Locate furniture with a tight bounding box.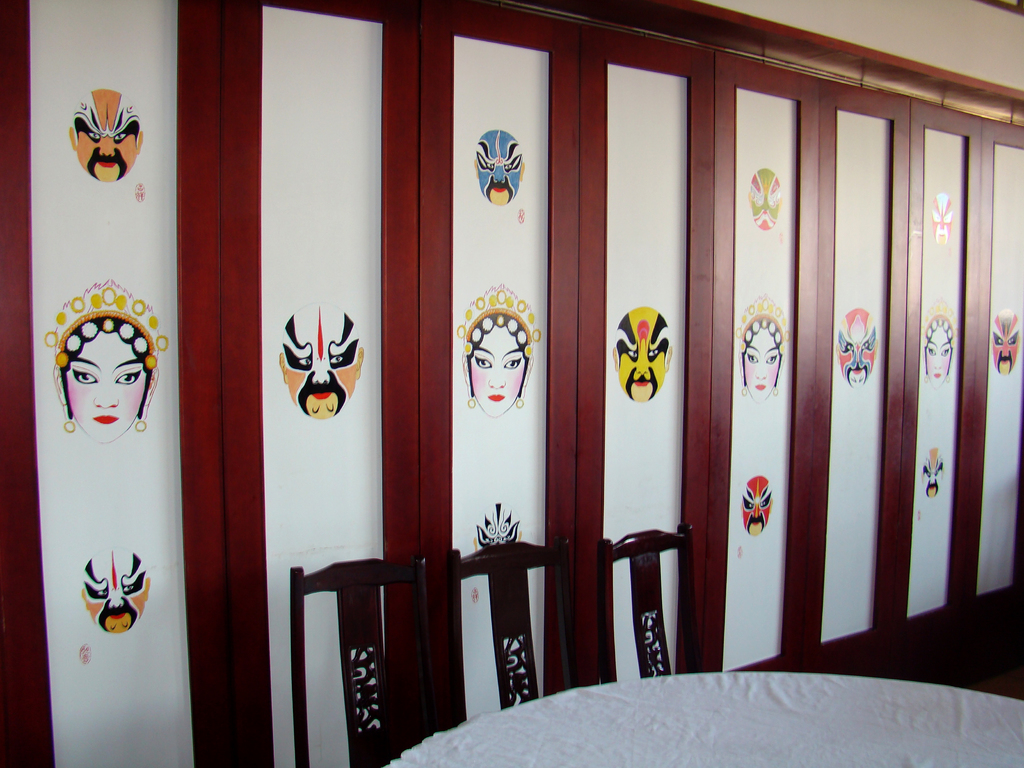
select_region(449, 533, 578, 726).
